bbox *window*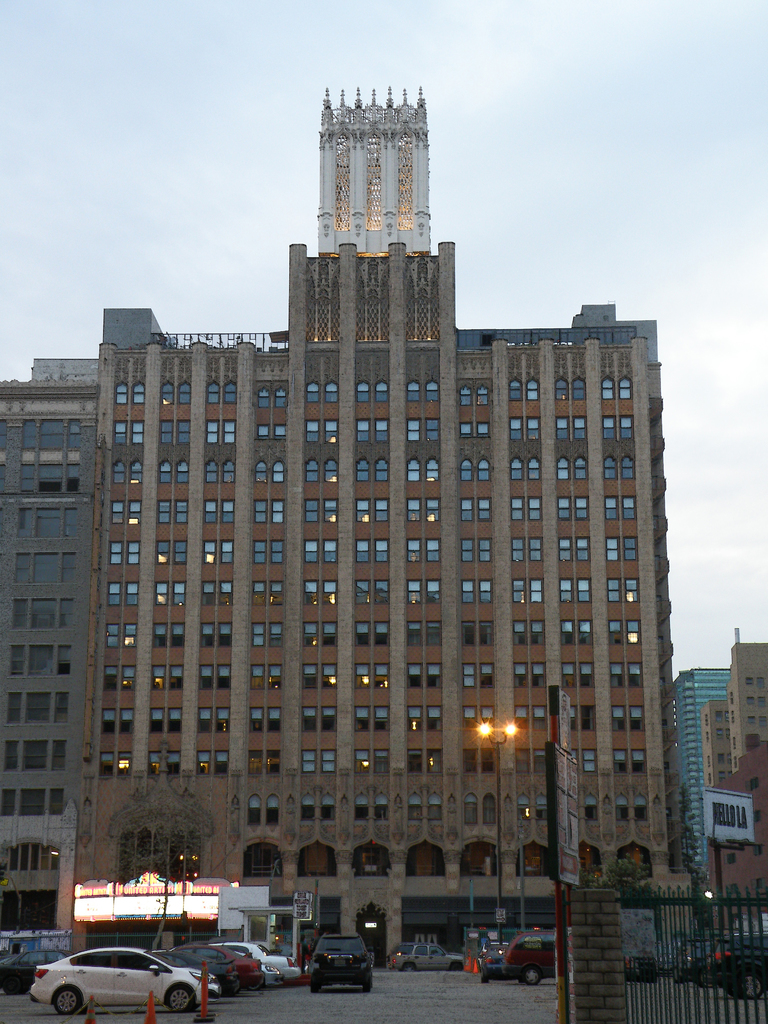
bbox=(561, 619, 593, 648)
